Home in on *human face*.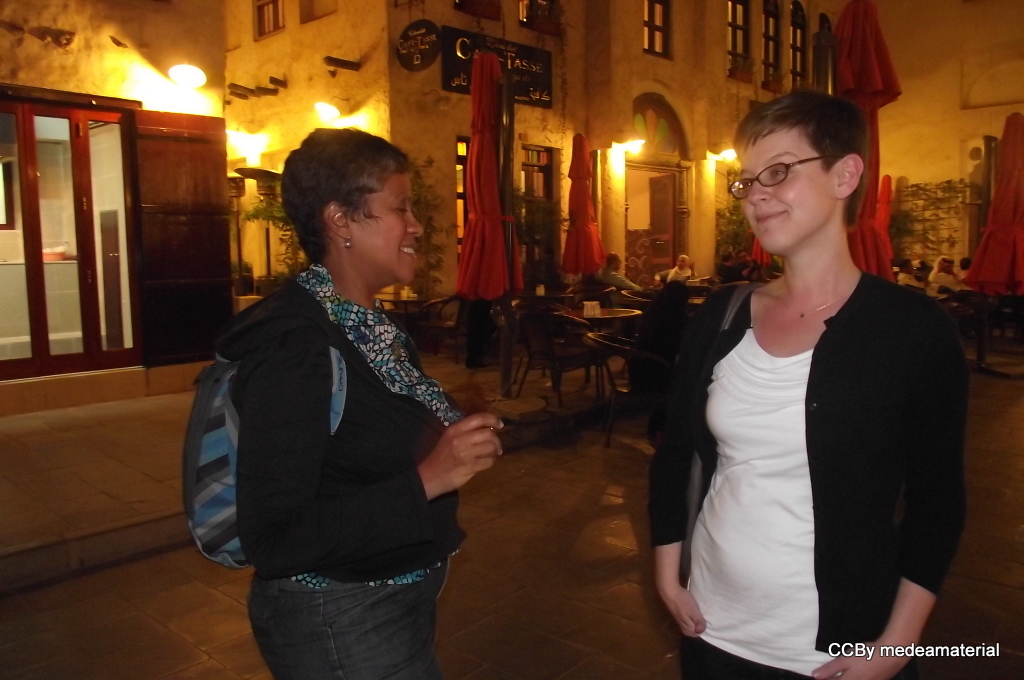
Homed in at [x1=736, y1=127, x2=838, y2=250].
